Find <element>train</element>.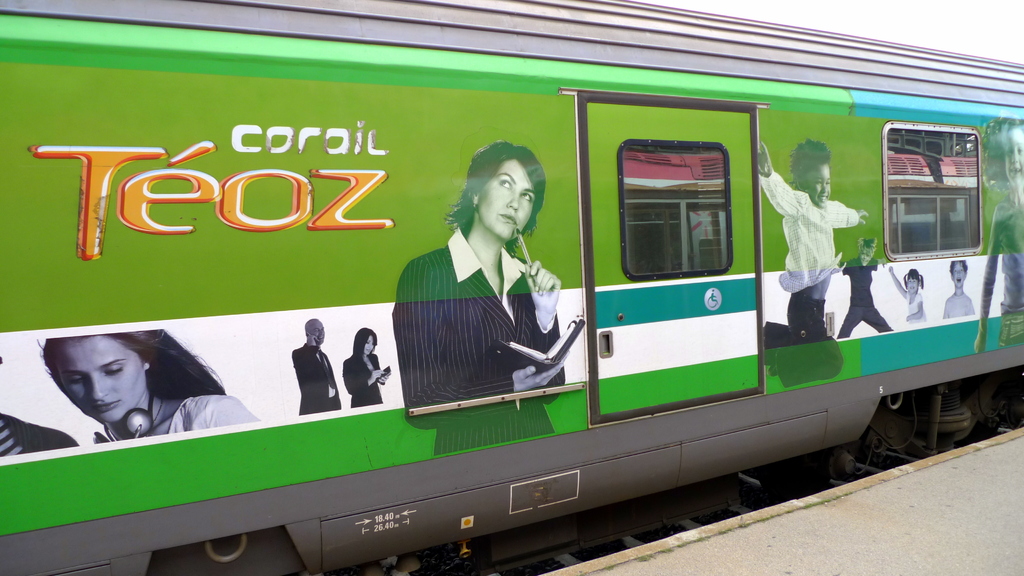
Rect(0, 0, 1023, 575).
